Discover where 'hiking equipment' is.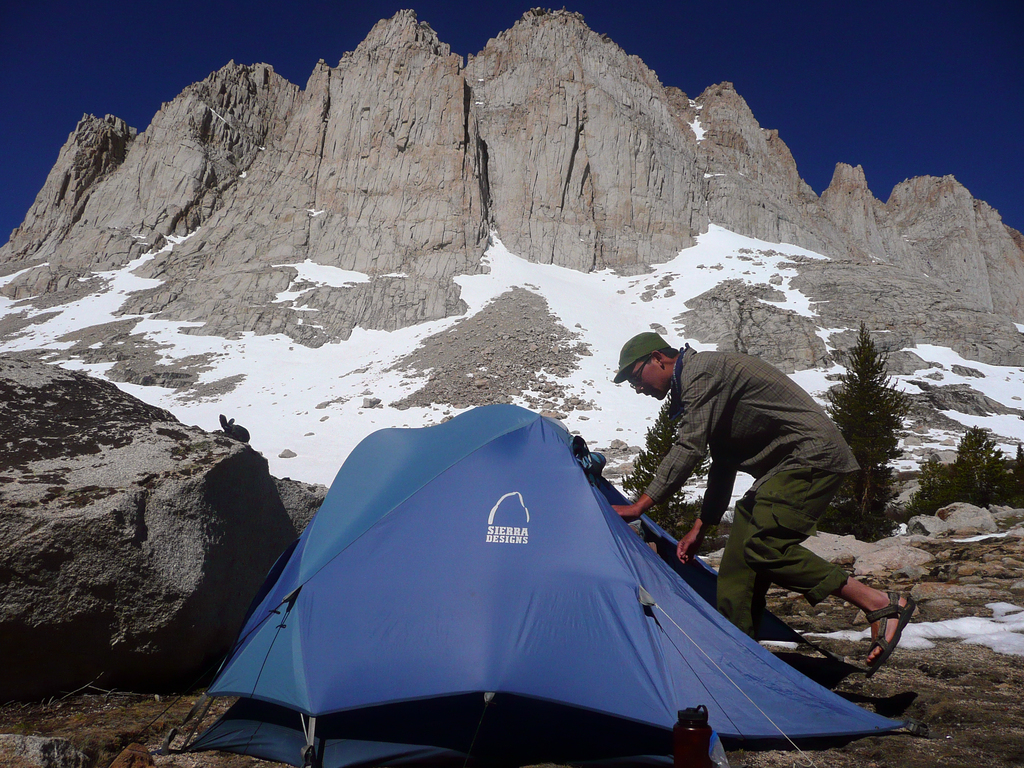
Discovered at box(155, 401, 927, 767).
